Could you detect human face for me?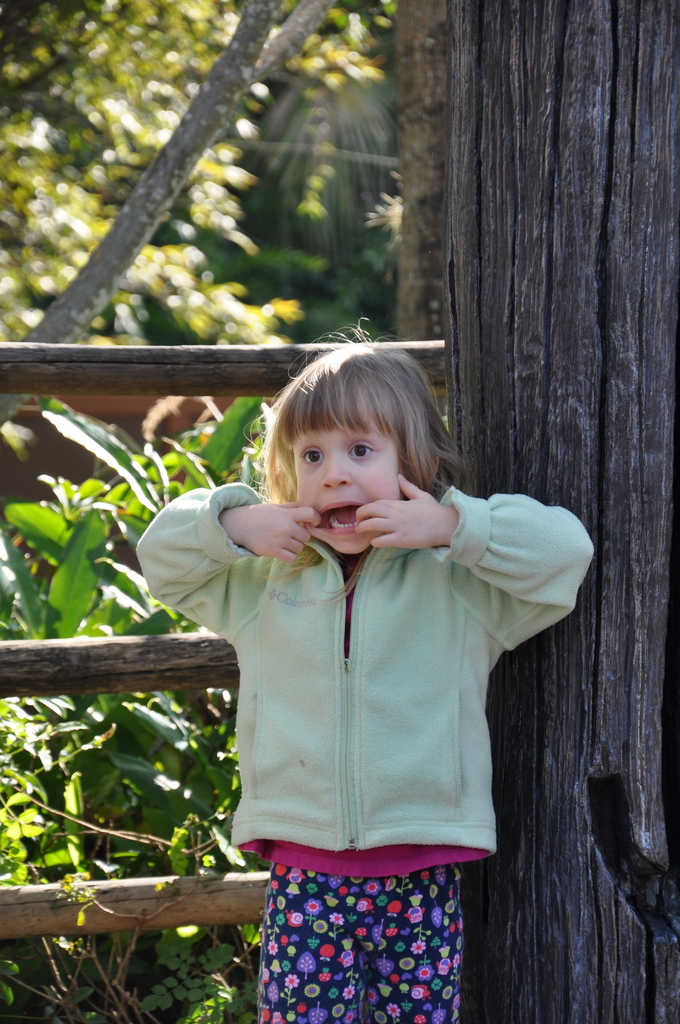
Detection result: [299, 423, 407, 552].
